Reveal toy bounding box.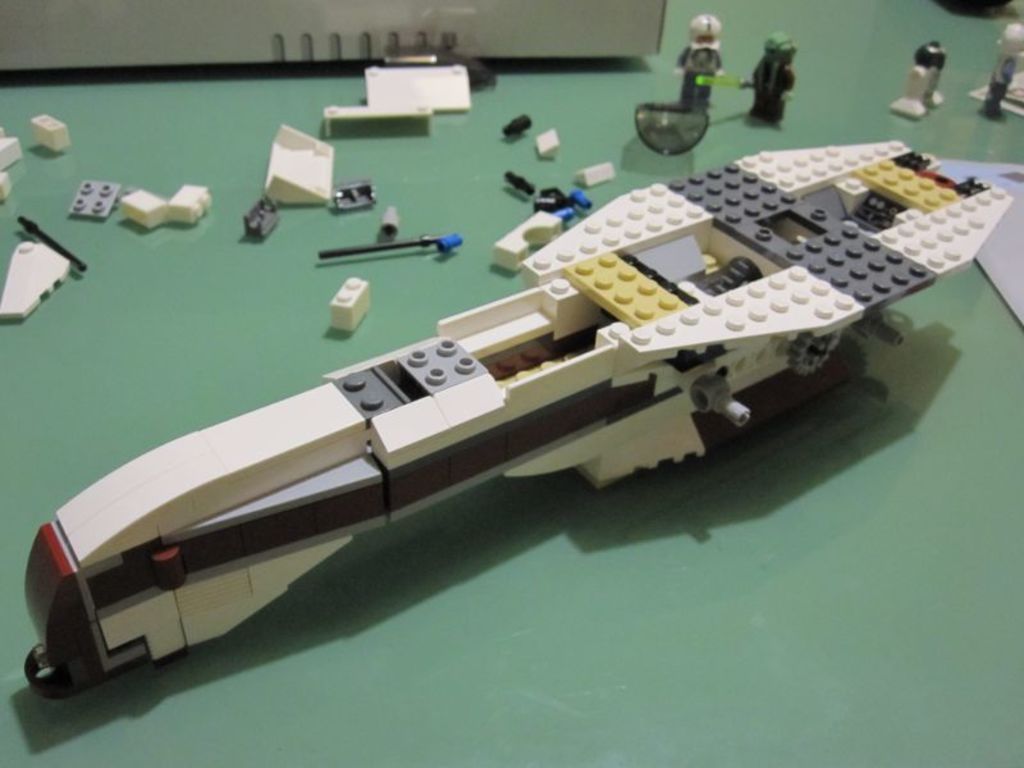
Revealed: <box>12,159,987,685</box>.
